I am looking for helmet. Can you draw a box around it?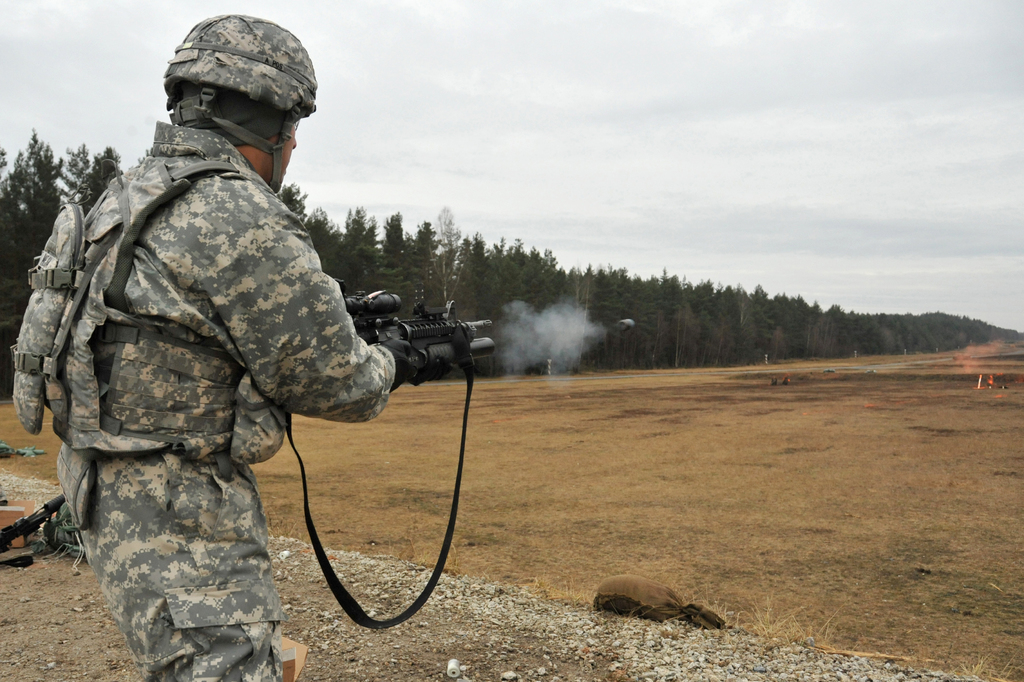
Sure, the bounding box is bbox(167, 19, 317, 188).
